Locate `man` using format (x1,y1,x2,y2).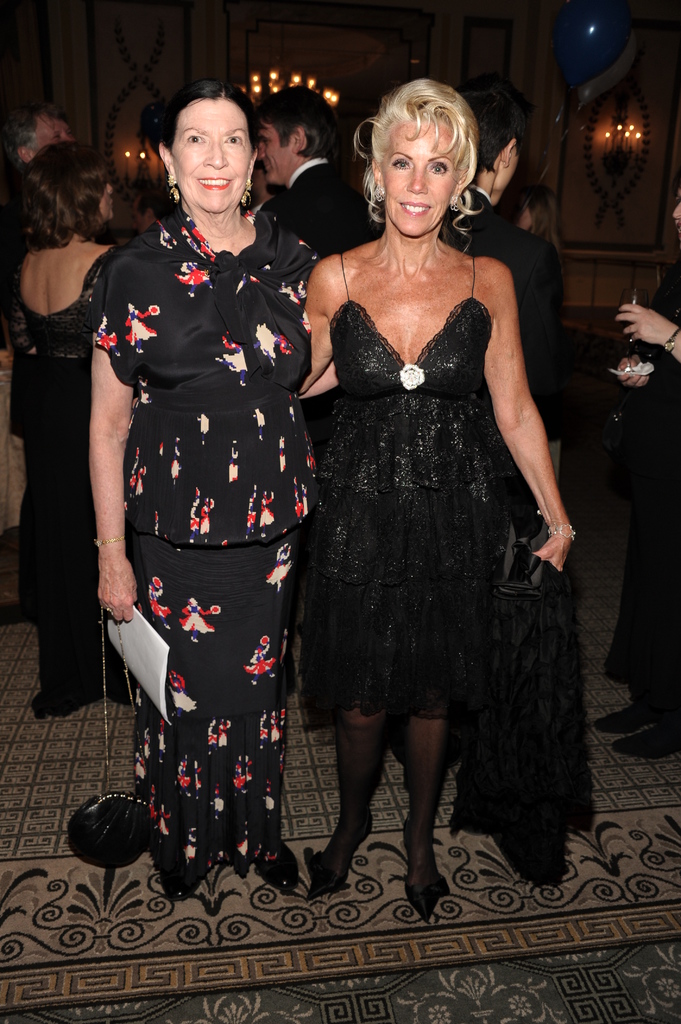
(0,99,79,634).
